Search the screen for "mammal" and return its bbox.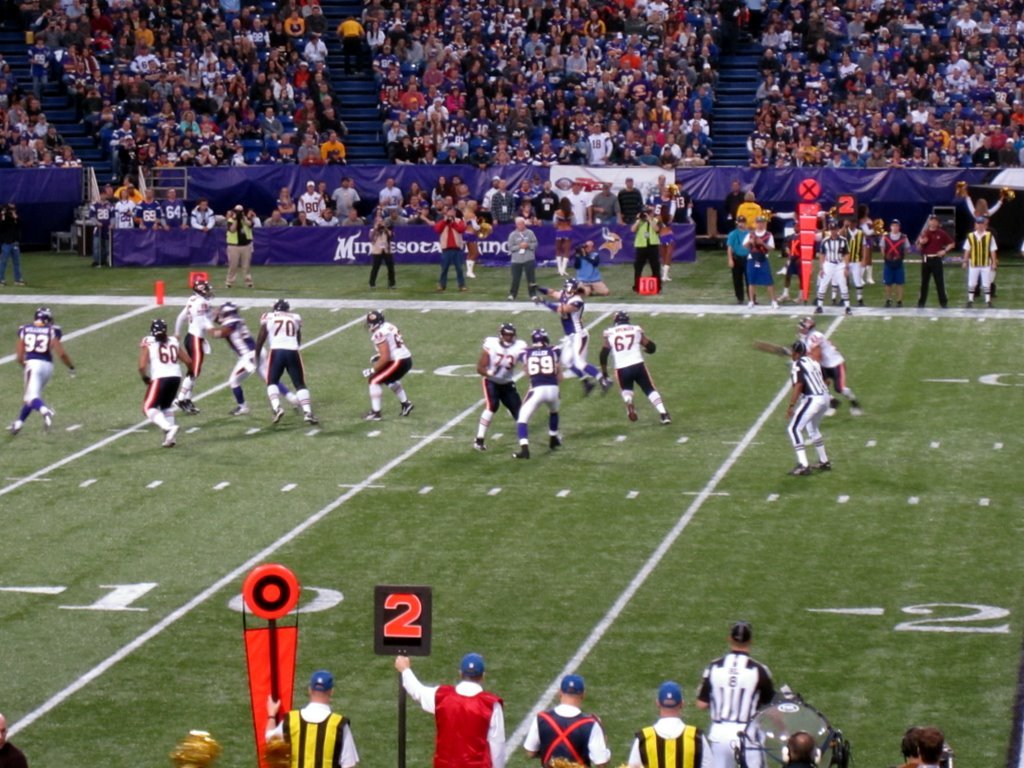
Found: detection(214, 303, 297, 413).
